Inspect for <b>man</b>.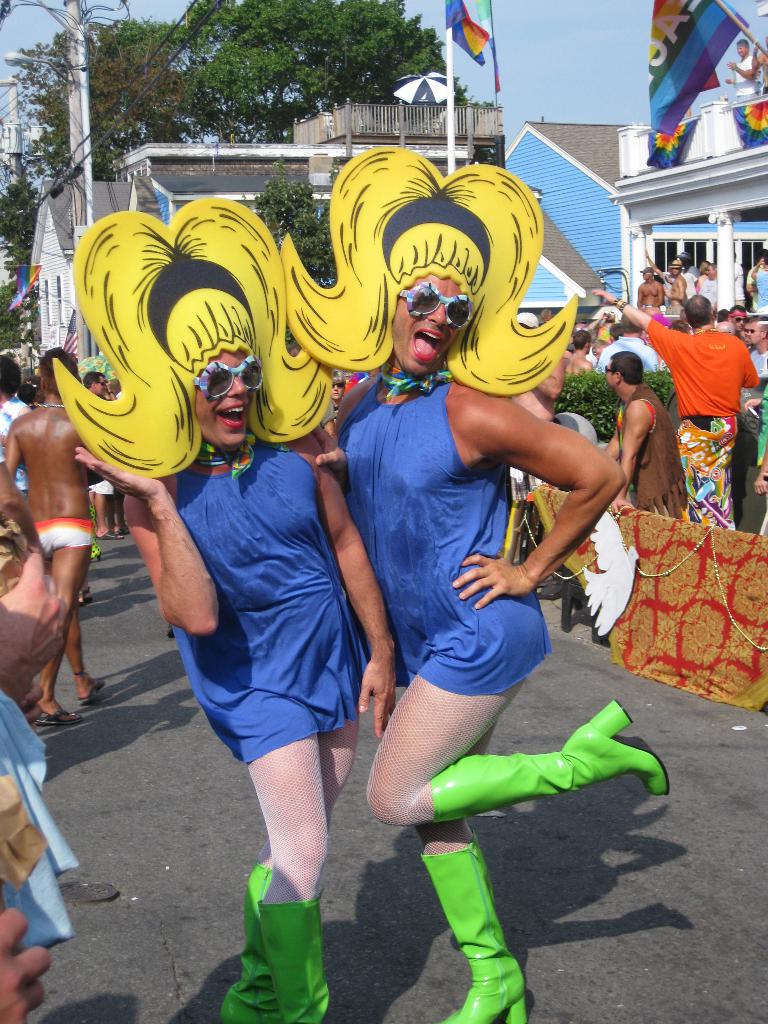
Inspection: <bbox>751, 35, 767, 92</bbox>.
